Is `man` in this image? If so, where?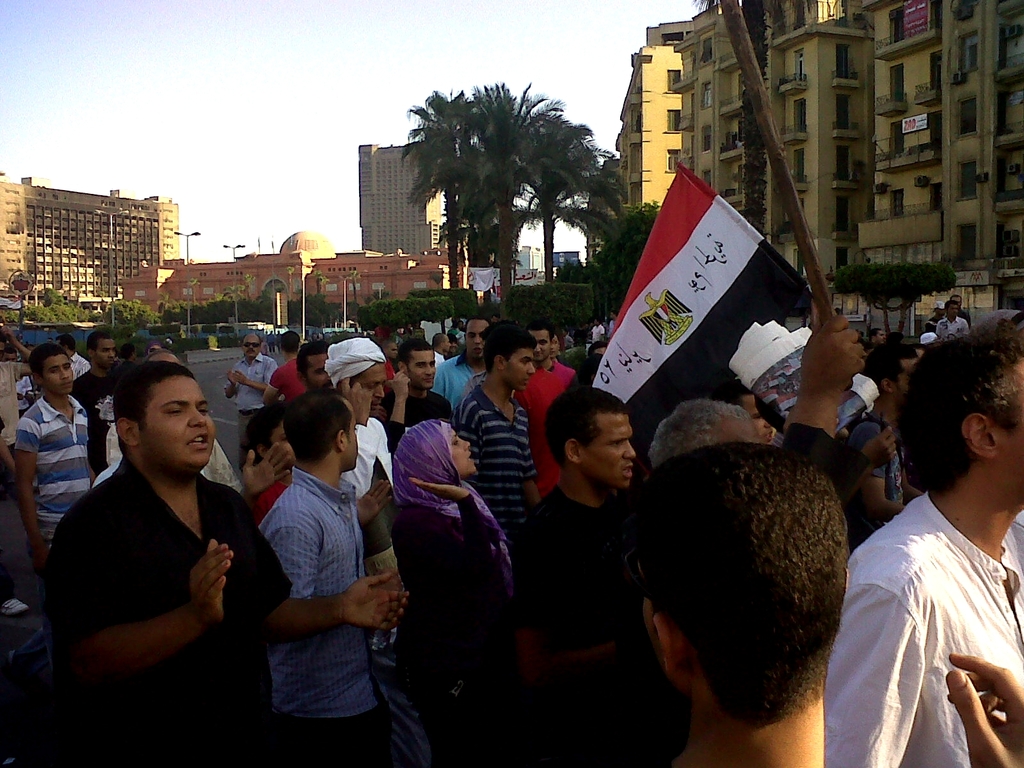
Yes, at <region>836, 339, 922, 550</region>.
